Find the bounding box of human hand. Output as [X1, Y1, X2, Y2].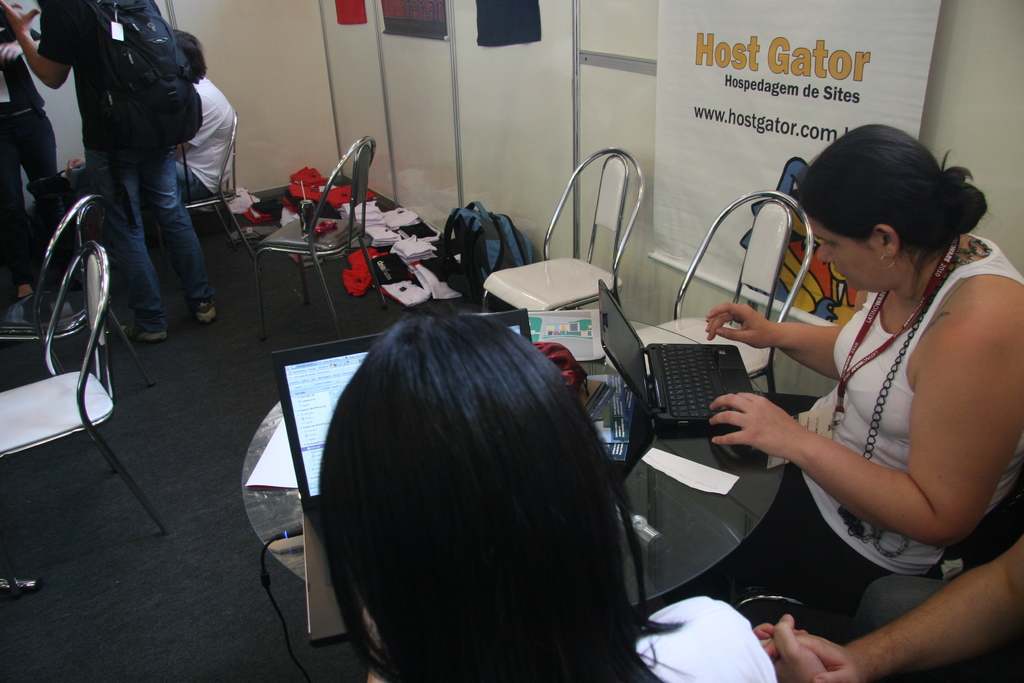
[0, 0, 44, 36].
